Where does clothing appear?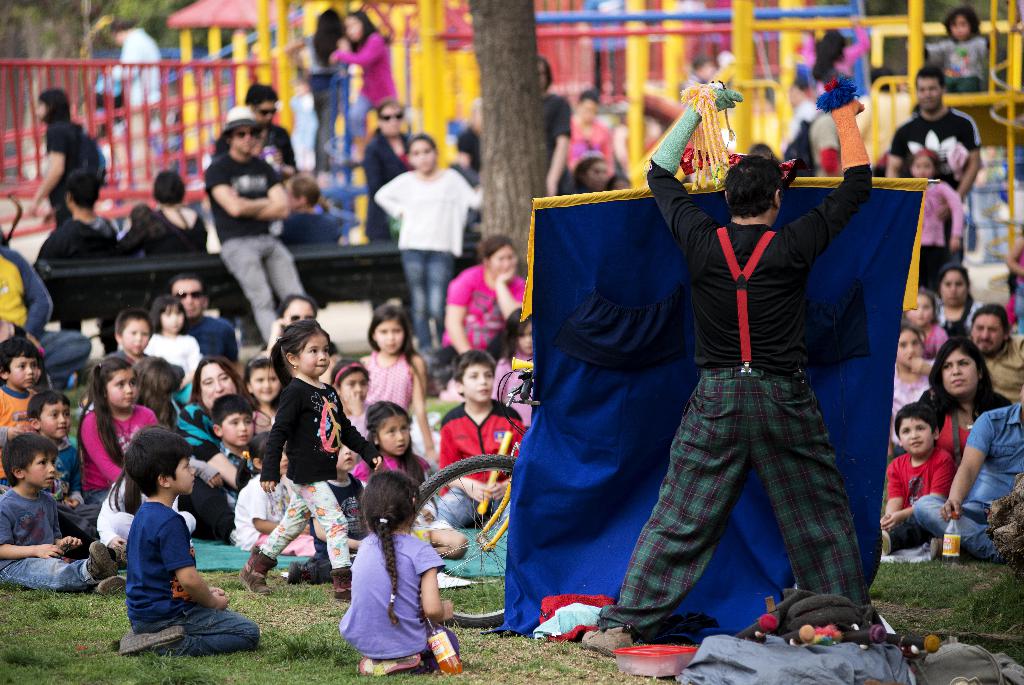
Appears at l=122, t=499, r=264, b=659.
